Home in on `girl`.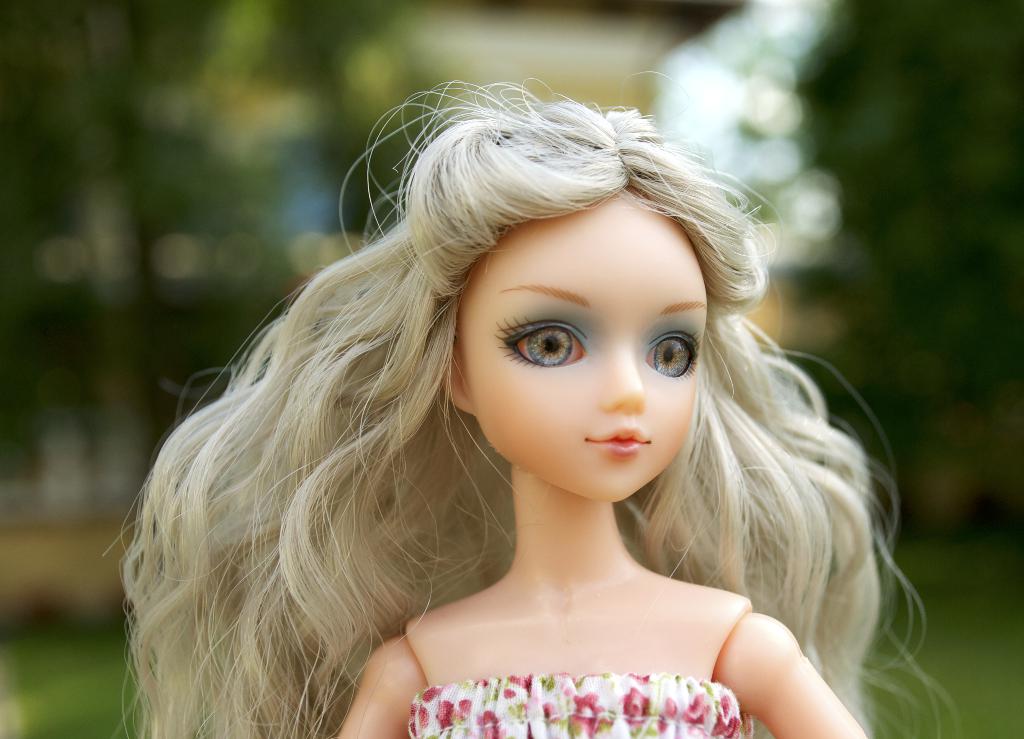
Homed in at {"left": 147, "top": 92, "right": 883, "bottom": 738}.
